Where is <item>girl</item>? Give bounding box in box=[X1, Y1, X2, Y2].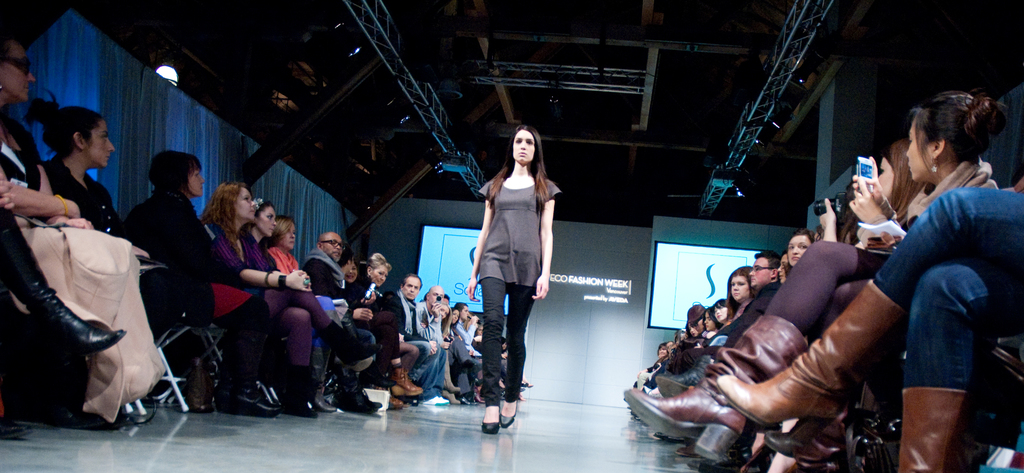
box=[657, 139, 929, 399].
